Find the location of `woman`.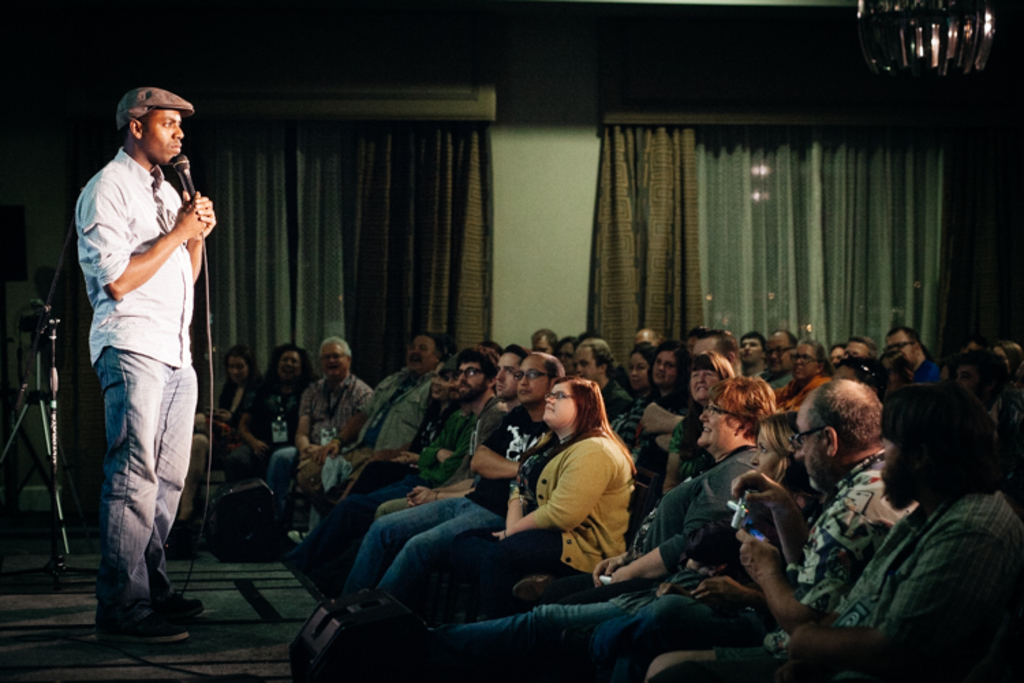
Location: crop(291, 366, 468, 568).
